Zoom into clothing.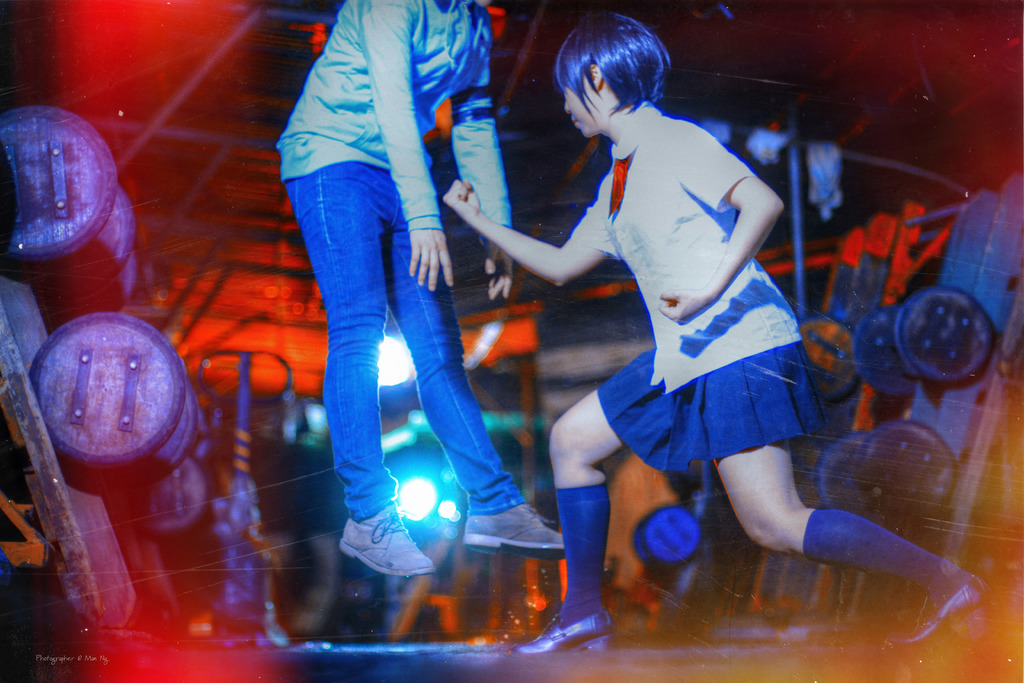
Zoom target: 531:97:815:504.
